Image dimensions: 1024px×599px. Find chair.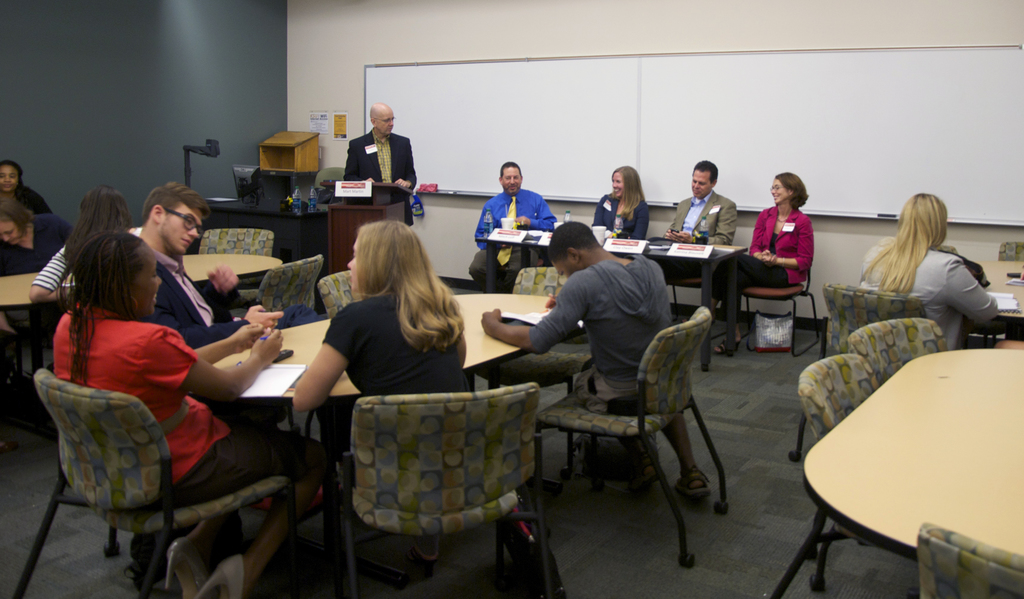
box(742, 252, 822, 349).
